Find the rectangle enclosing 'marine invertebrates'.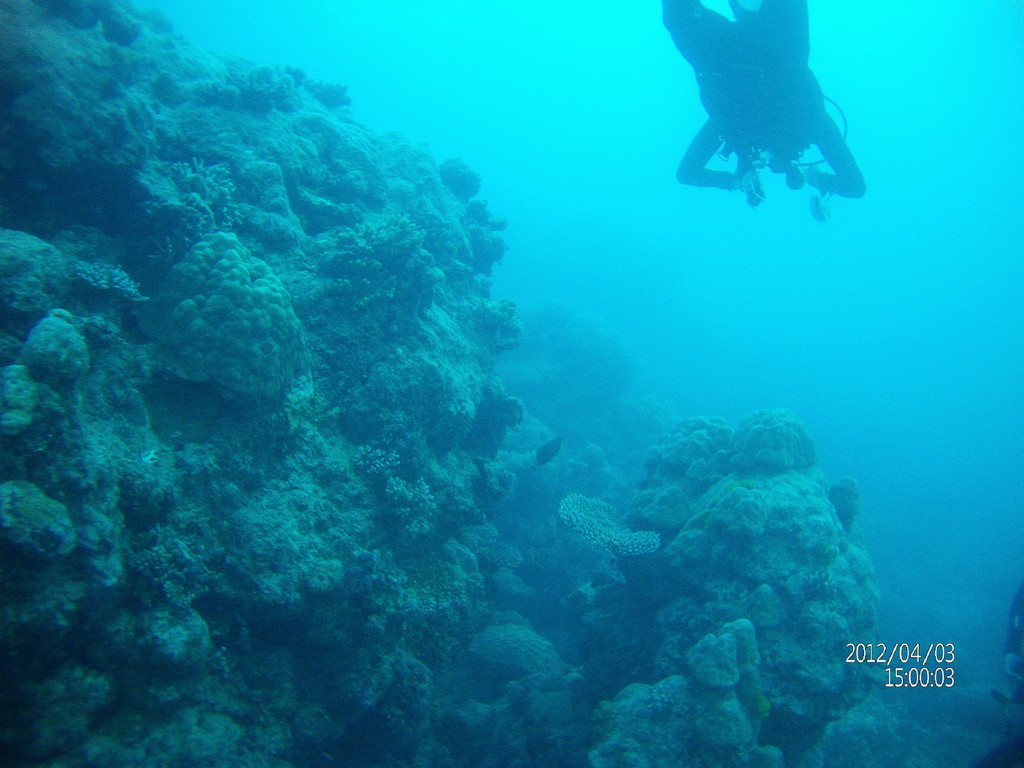
144,150,250,262.
